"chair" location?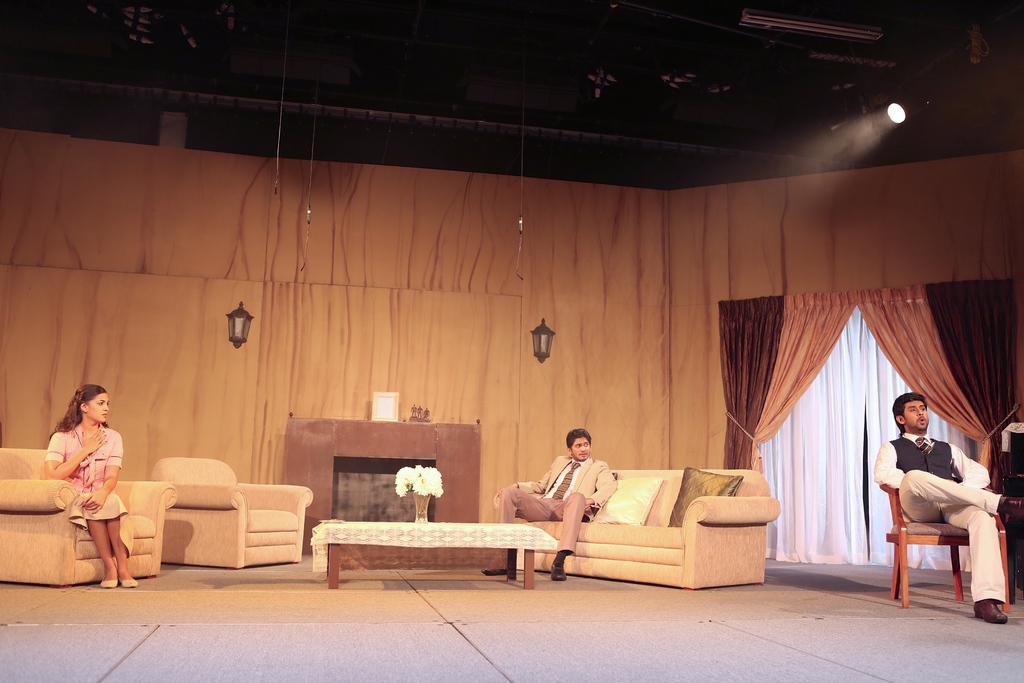
pyautogui.locateOnScreen(149, 456, 314, 572)
